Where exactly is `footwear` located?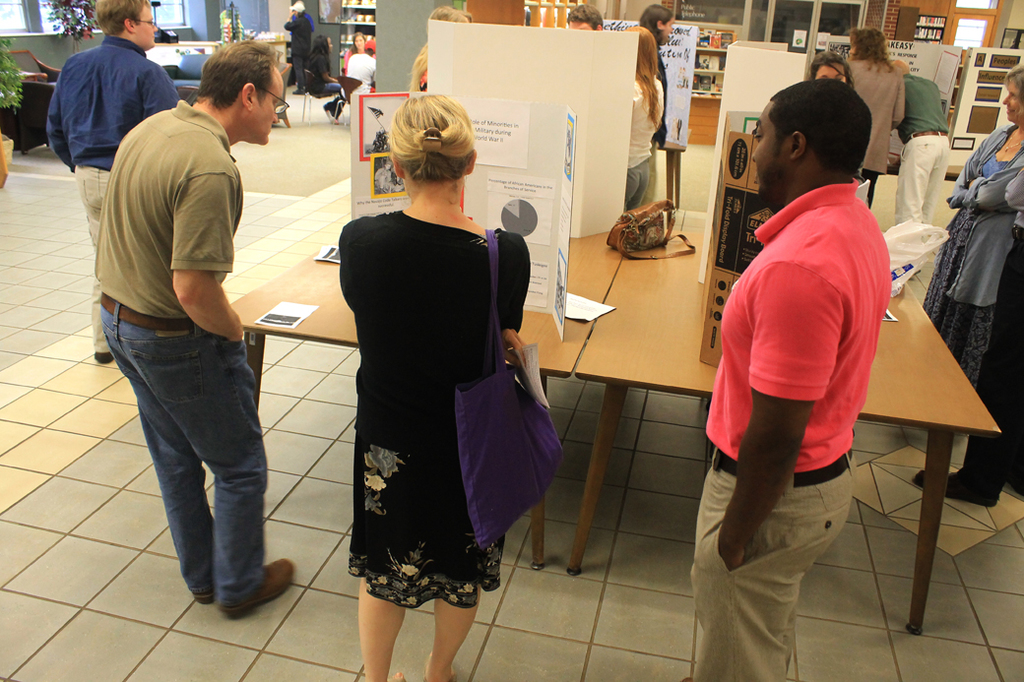
Its bounding box is select_region(195, 587, 214, 601).
